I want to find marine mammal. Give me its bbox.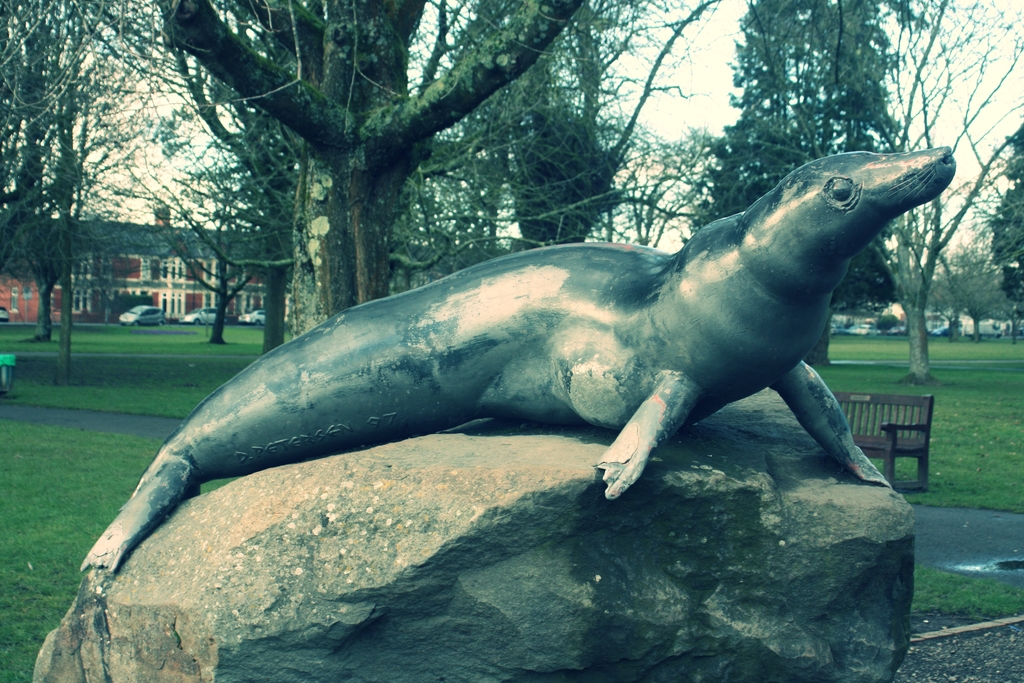
region(79, 152, 961, 577).
